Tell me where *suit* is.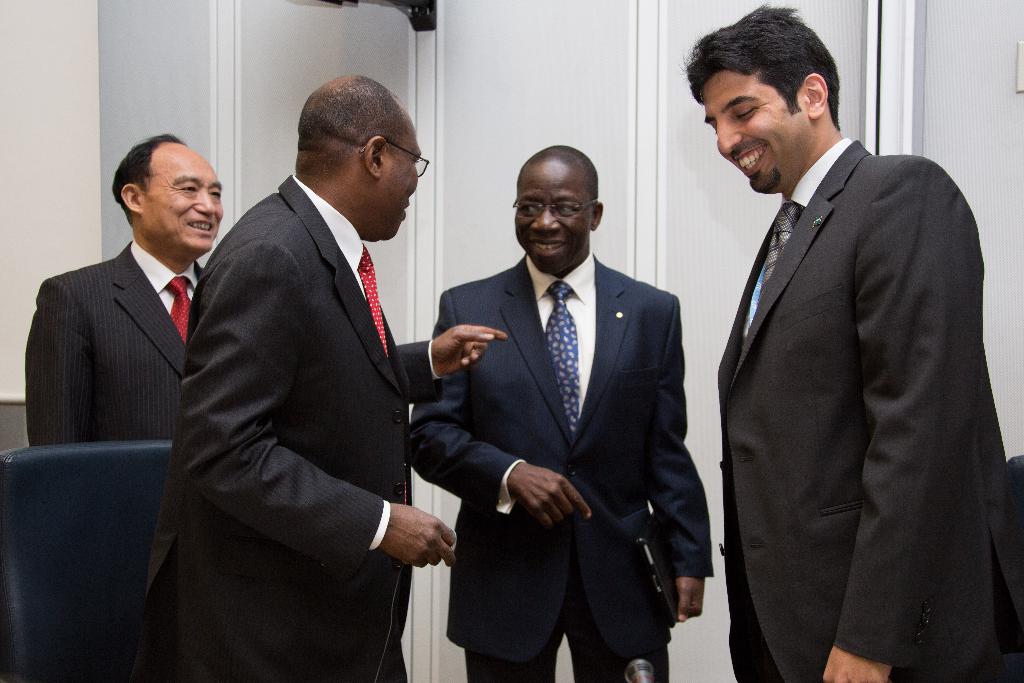
*suit* is at bbox(701, 11, 991, 682).
